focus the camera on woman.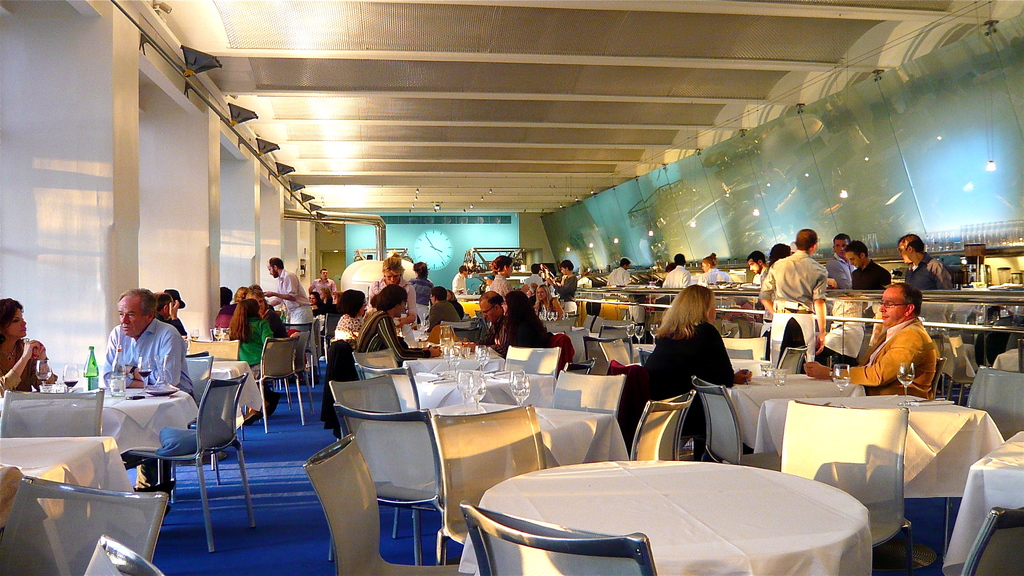
Focus region: box=[554, 256, 577, 298].
